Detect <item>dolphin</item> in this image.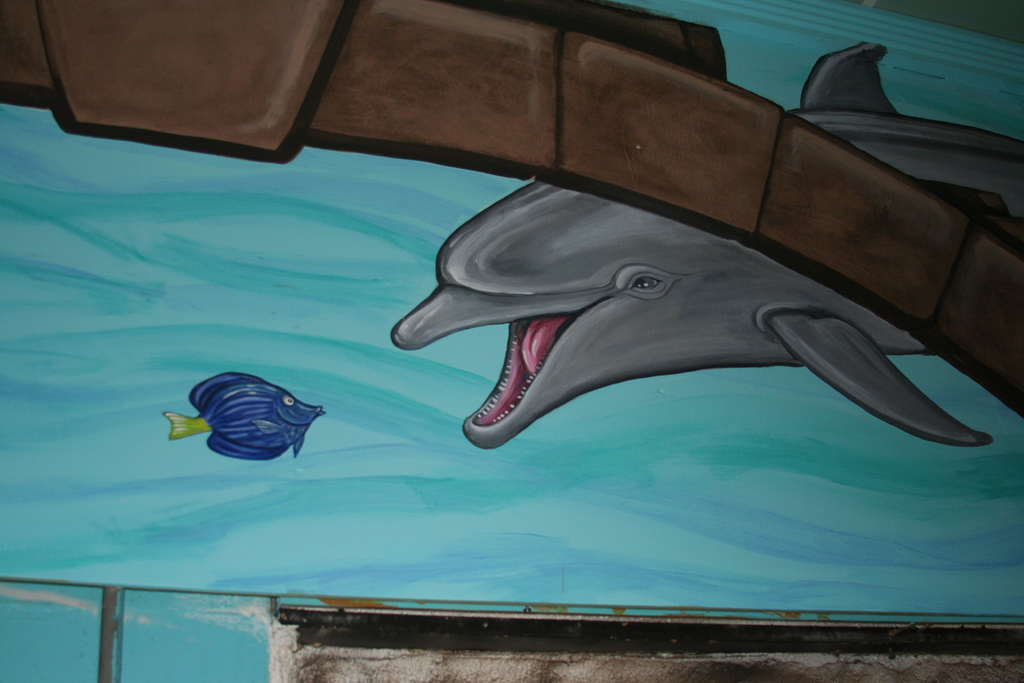
Detection: crop(387, 41, 1023, 449).
